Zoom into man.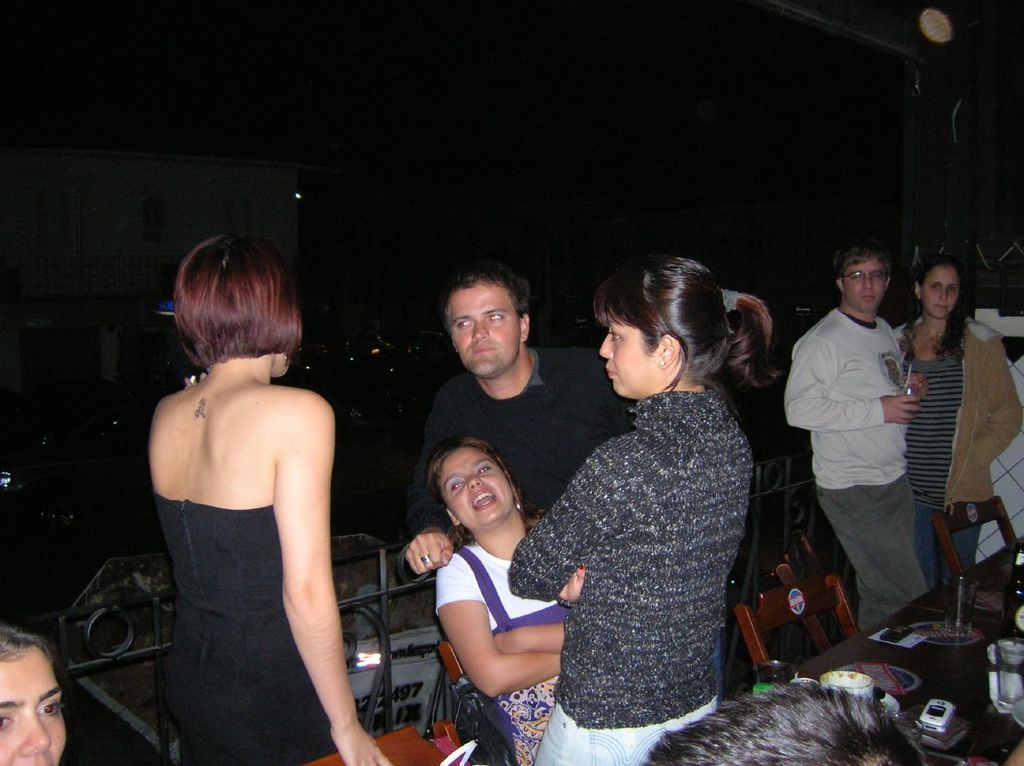
Zoom target: [x1=789, y1=235, x2=951, y2=651].
